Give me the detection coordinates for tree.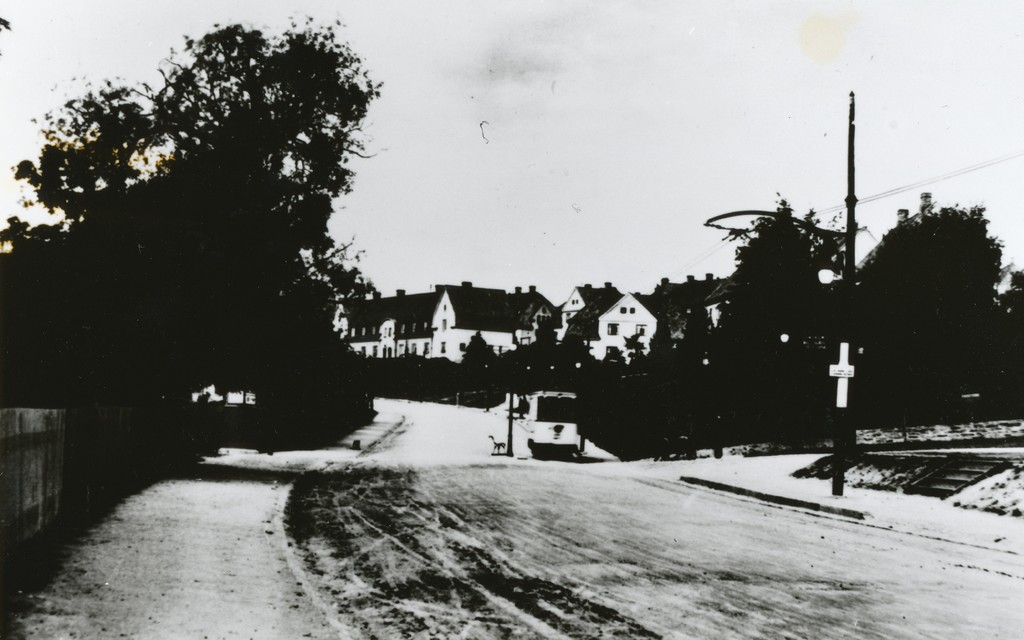
rect(846, 193, 1019, 420).
